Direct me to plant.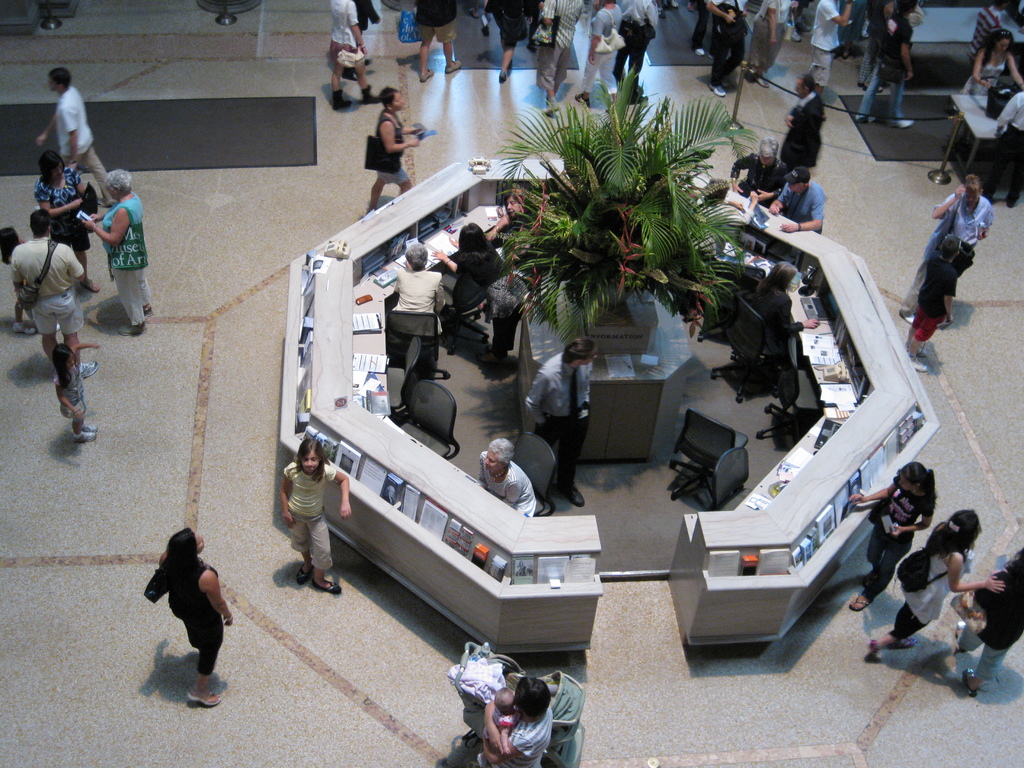
Direction: [511,104,728,381].
